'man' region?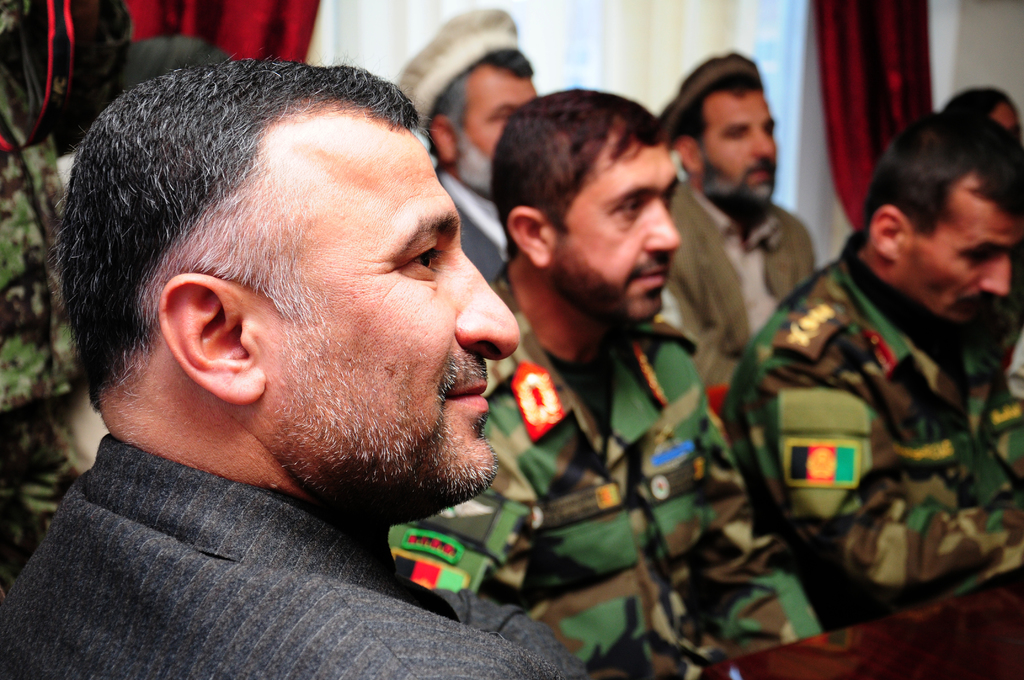
region(708, 108, 1023, 638)
